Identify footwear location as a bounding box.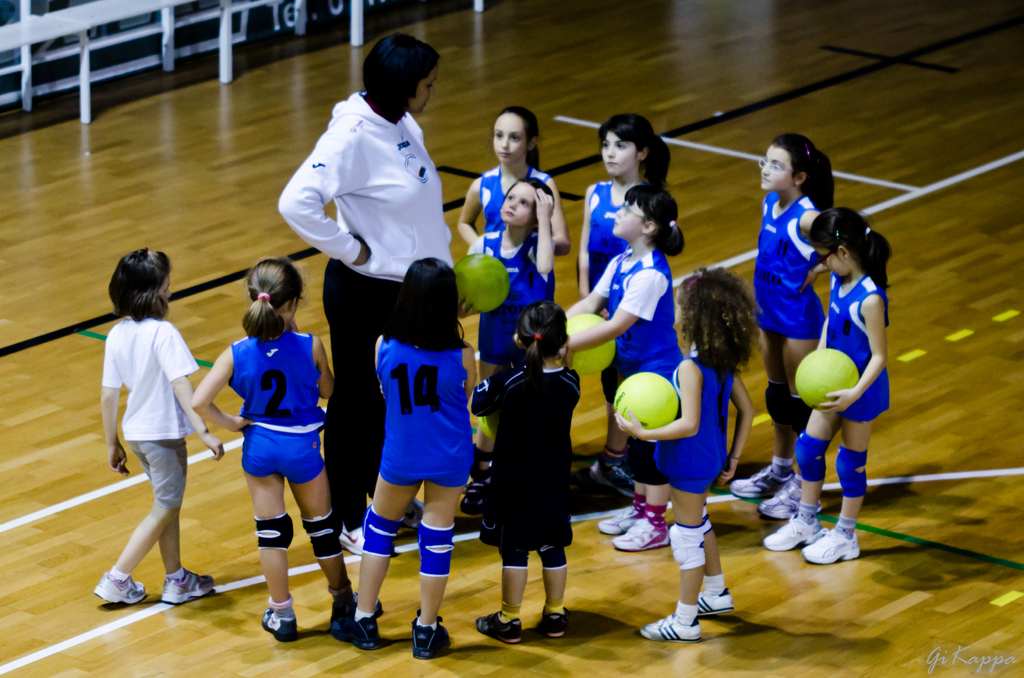
bbox=[474, 605, 525, 642].
